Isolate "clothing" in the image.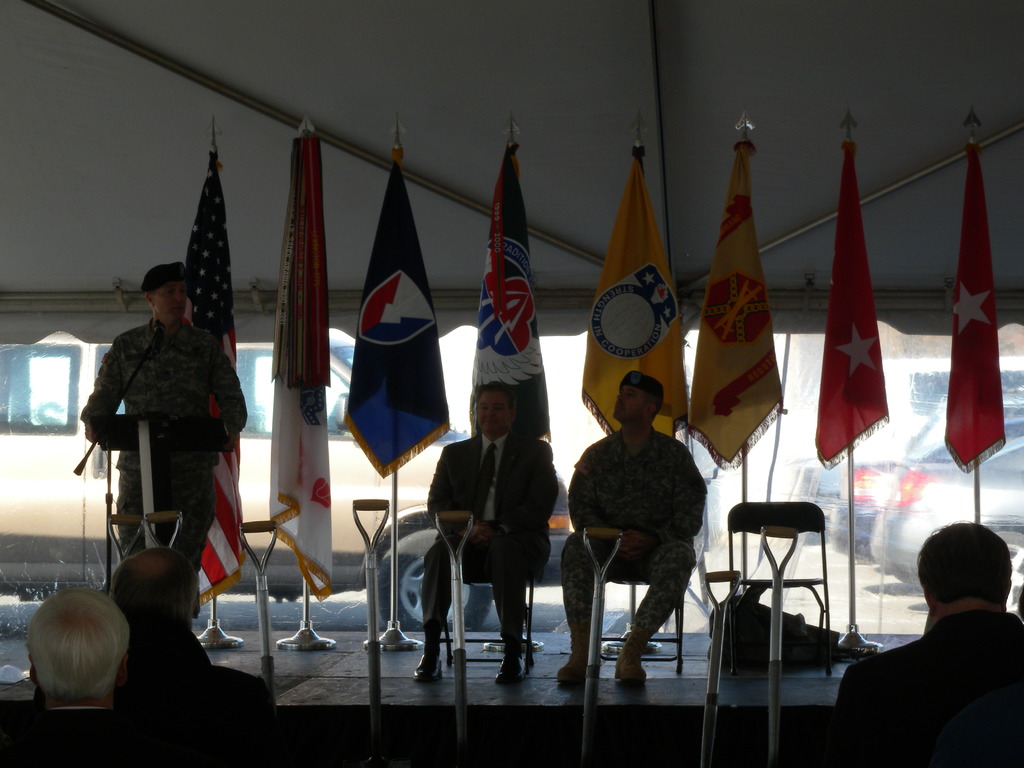
Isolated region: bbox=[832, 575, 1020, 753].
